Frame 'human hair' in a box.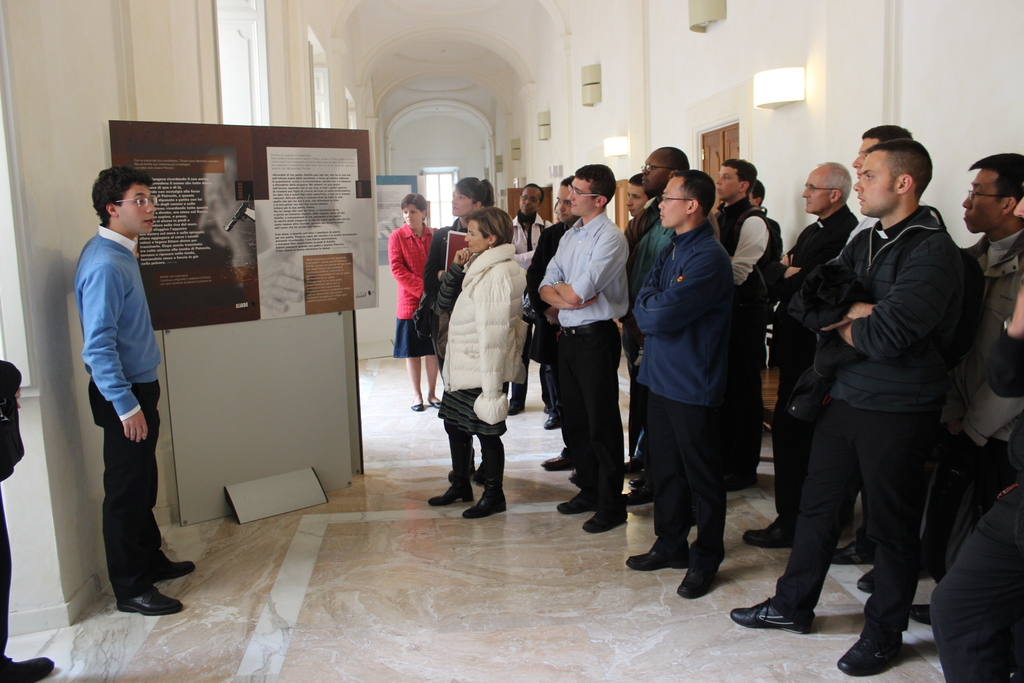
Rect(673, 173, 716, 220).
